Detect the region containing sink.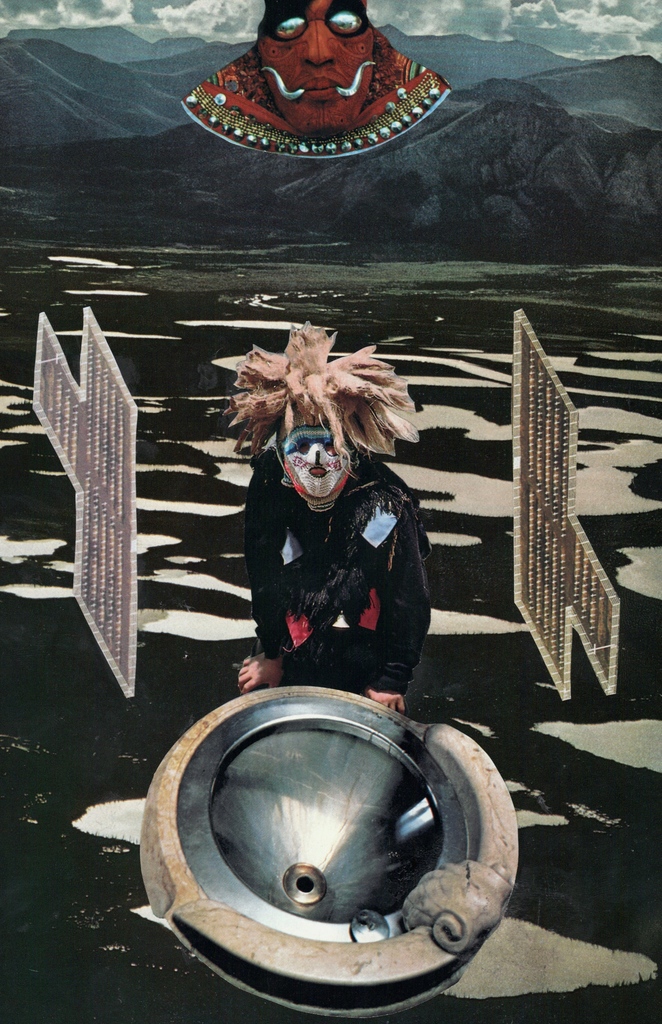
detection(138, 682, 522, 1020).
